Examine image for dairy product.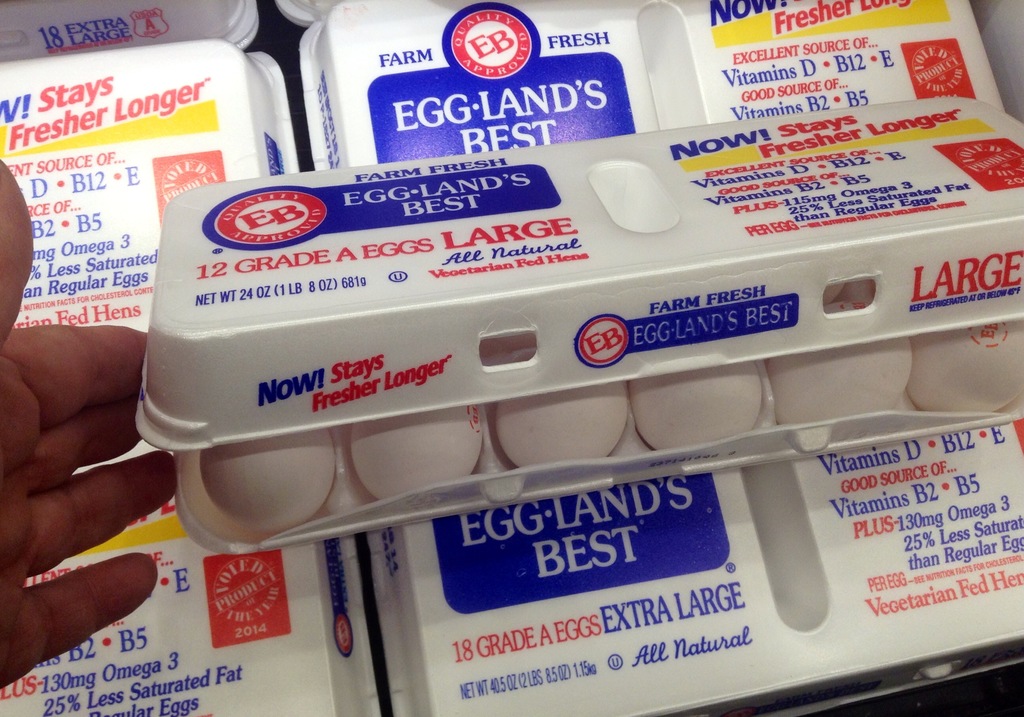
Examination result: [333, 396, 504, 510].
